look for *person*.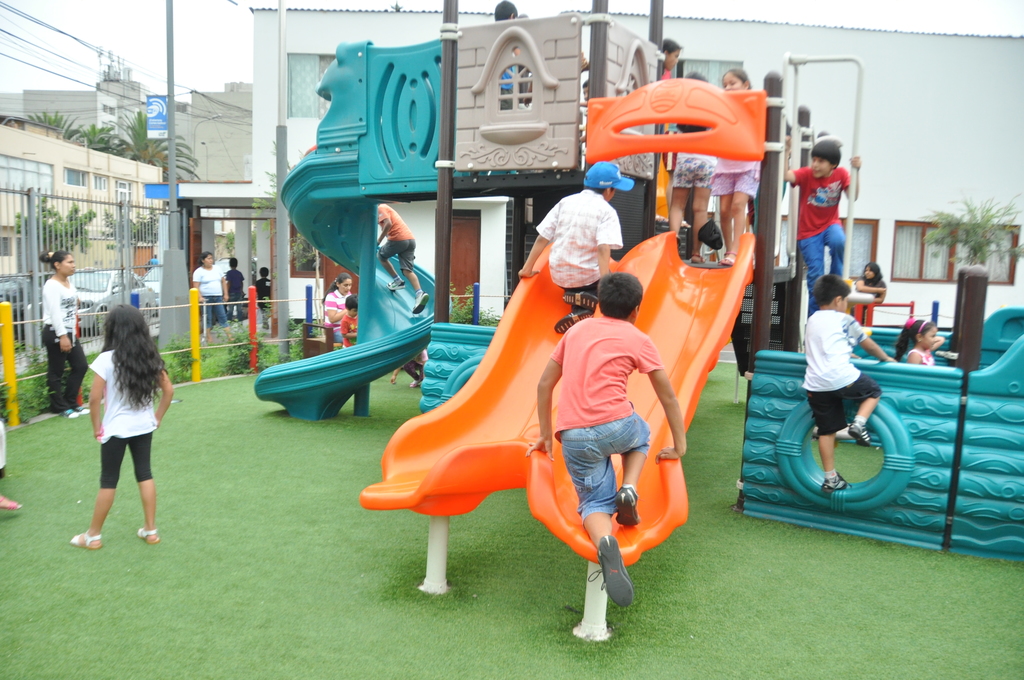
Found: [38,252,92,425].
